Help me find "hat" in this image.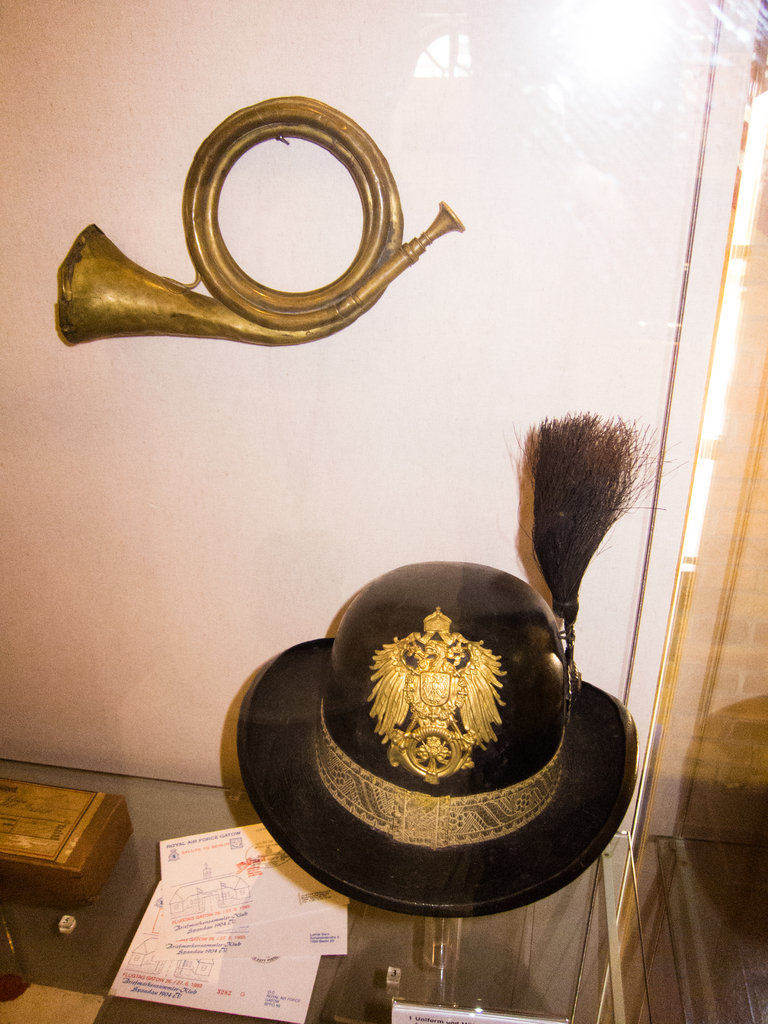
Found it: pyautogui.locateOnScreen(233, 406, 644, 924).
